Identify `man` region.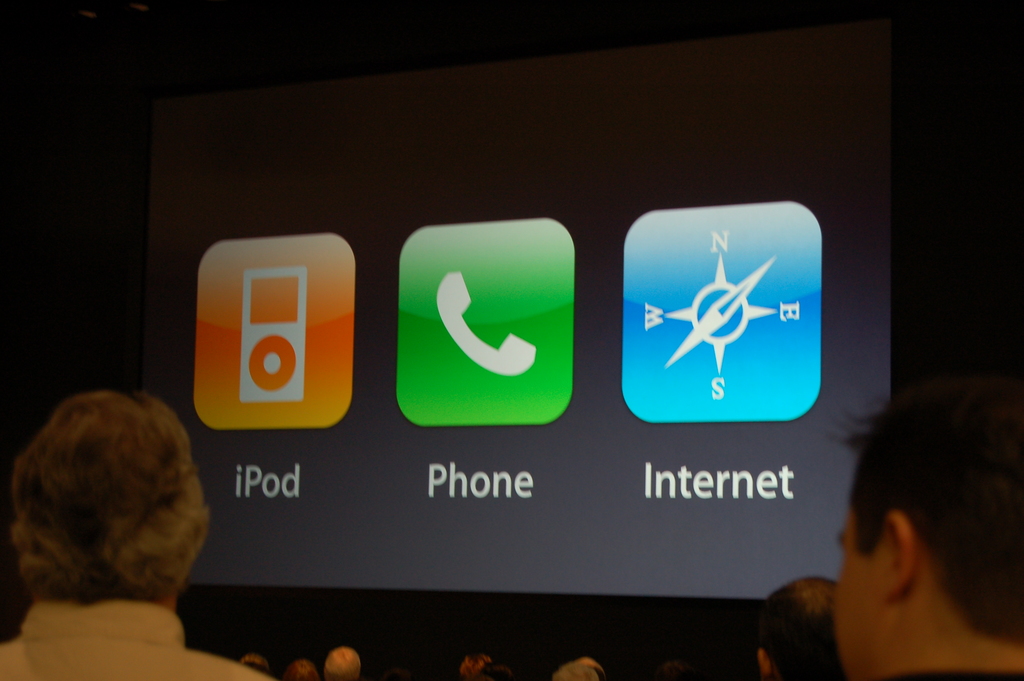
Region: 820,400,1018,680.
